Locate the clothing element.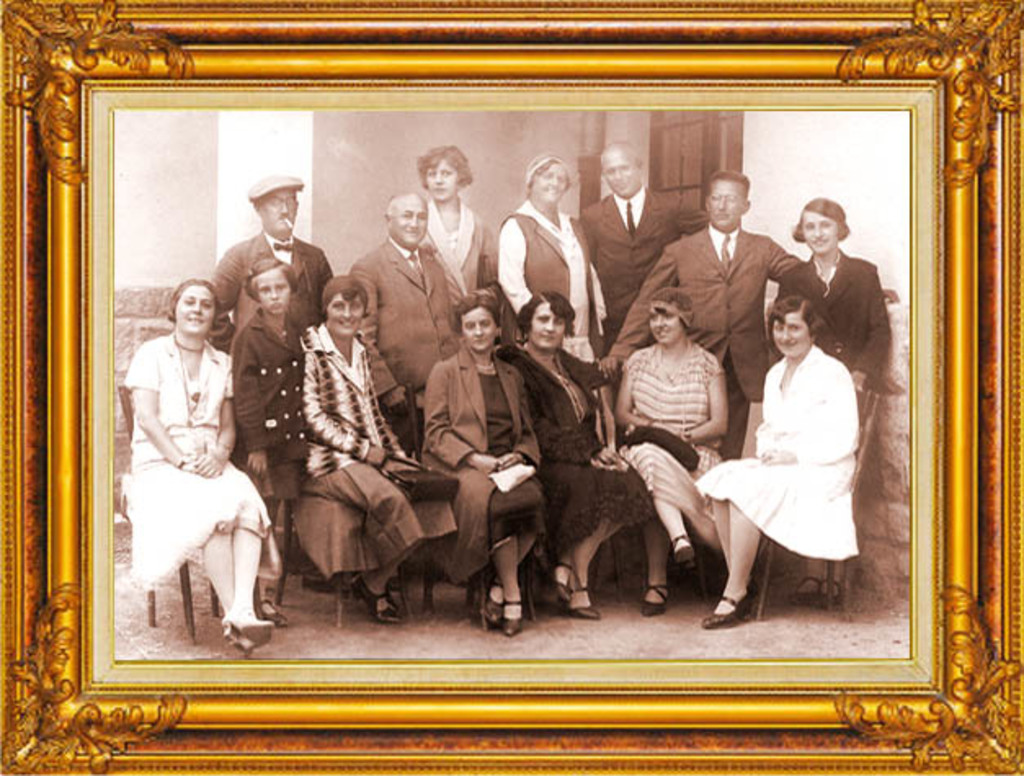
Element bbox: locate(292, 323, 451, 588).
